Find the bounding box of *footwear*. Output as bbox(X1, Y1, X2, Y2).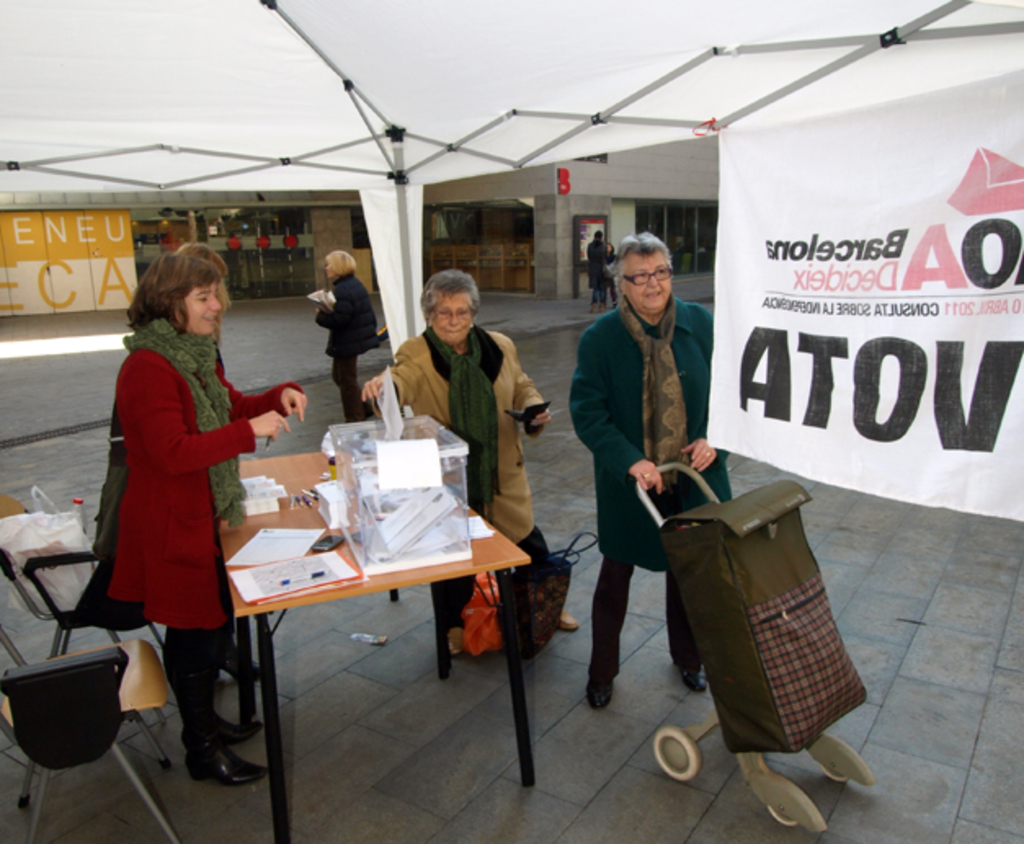
bbox(675, 660, 704, 697).
